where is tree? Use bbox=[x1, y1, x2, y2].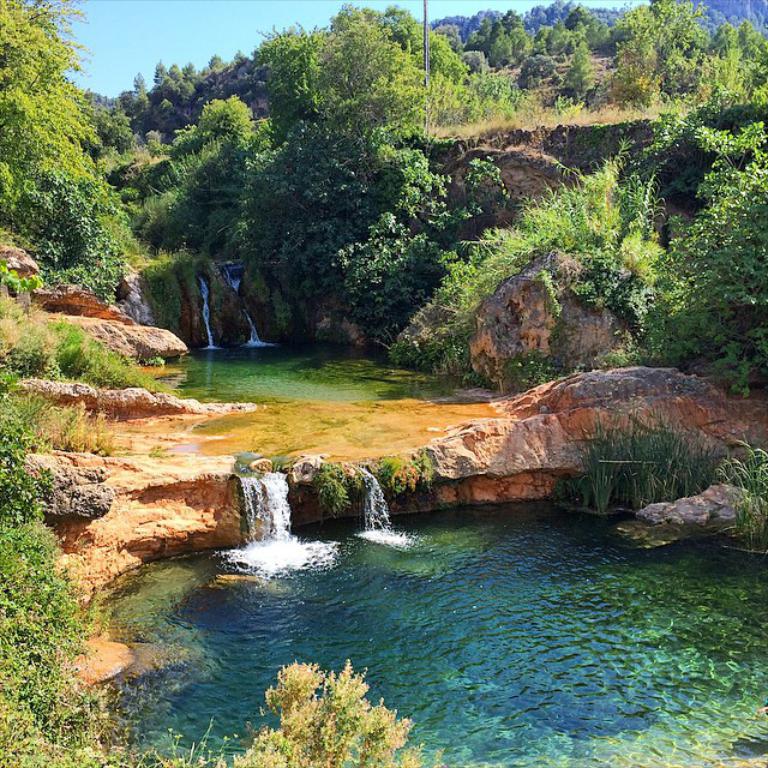
bbox=[504, 14, 524, 59].
